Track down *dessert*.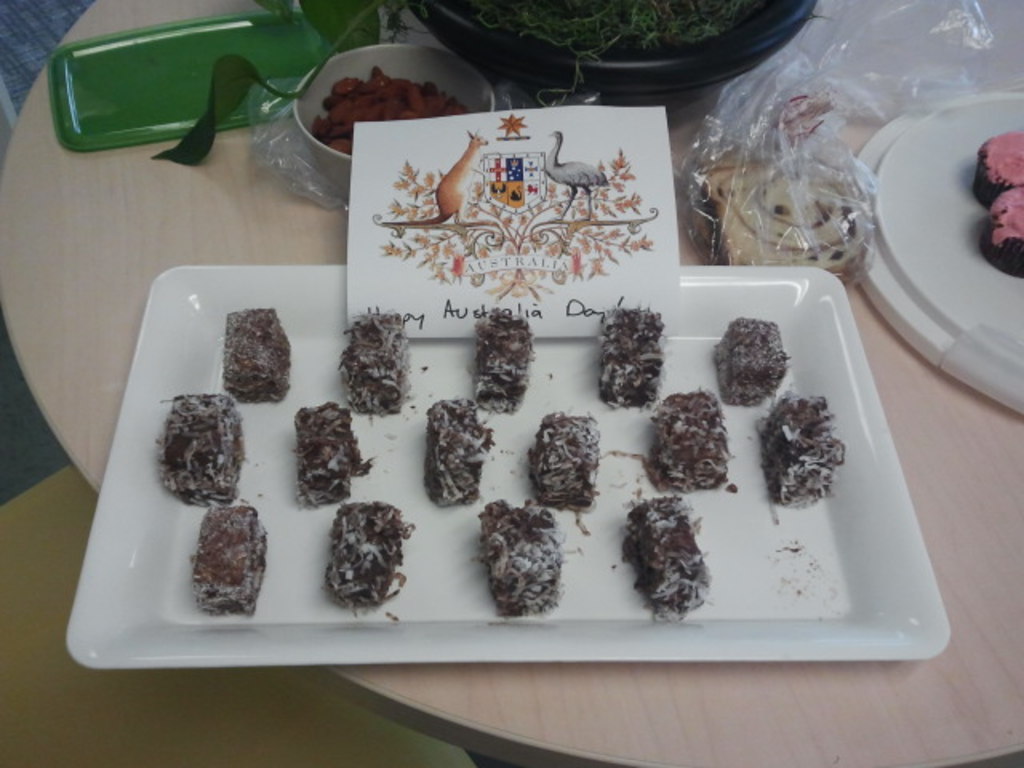
Tracked to locate(762, 397, 843, 509).
